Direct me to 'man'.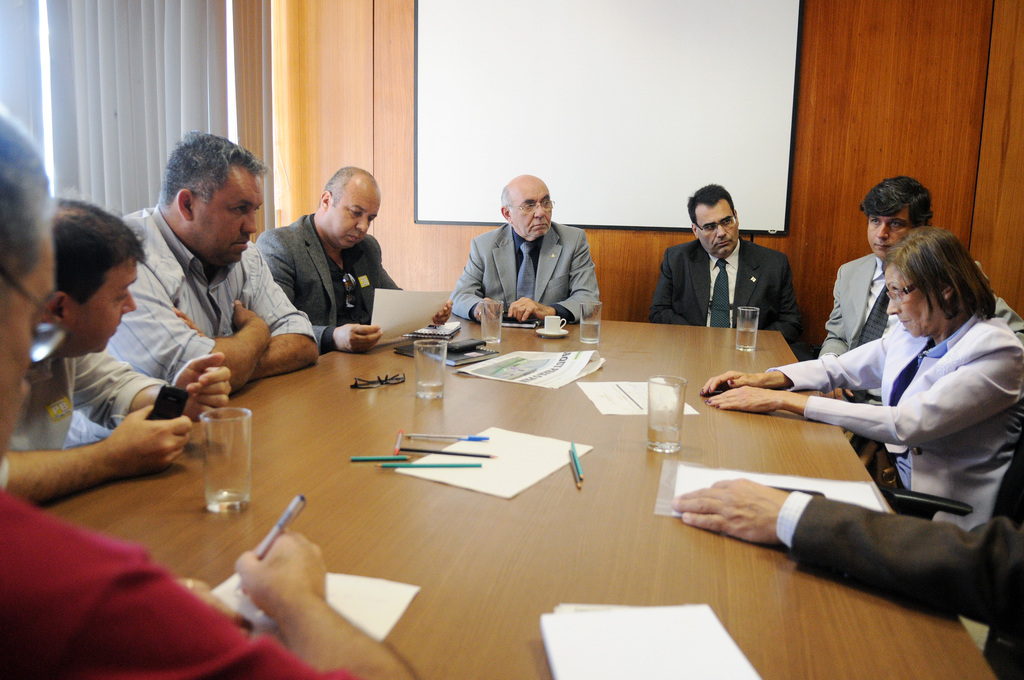
Direction: BBox(100, 127, 328, 400).
